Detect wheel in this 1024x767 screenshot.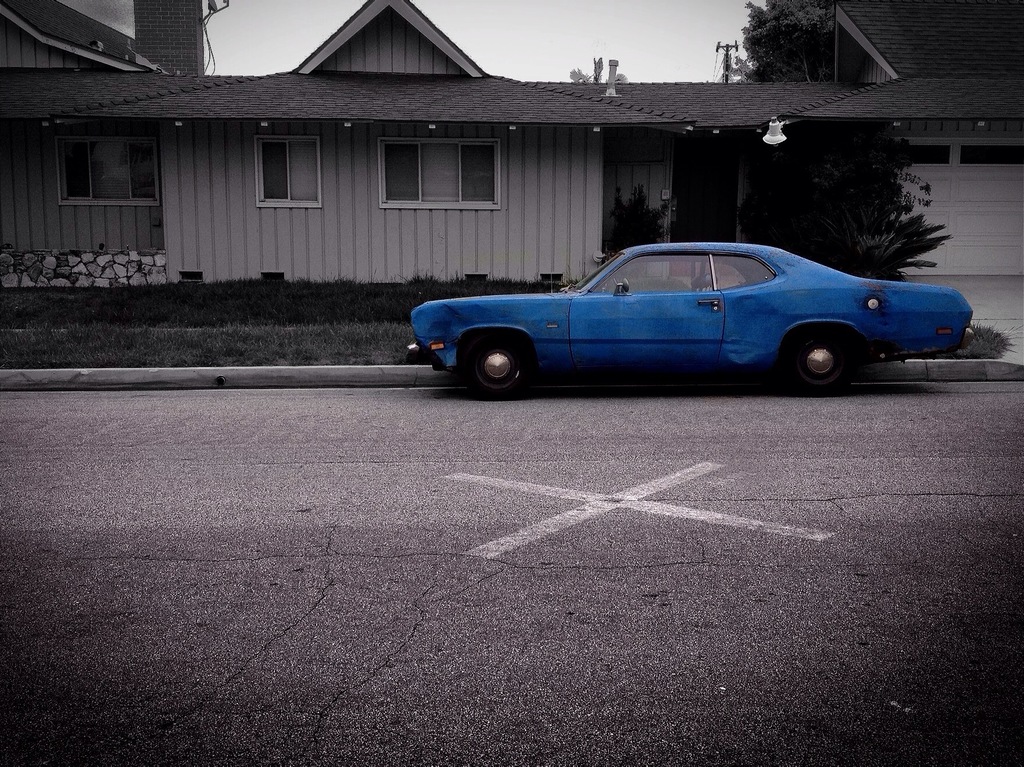
Detection: 458 325 543 393.
